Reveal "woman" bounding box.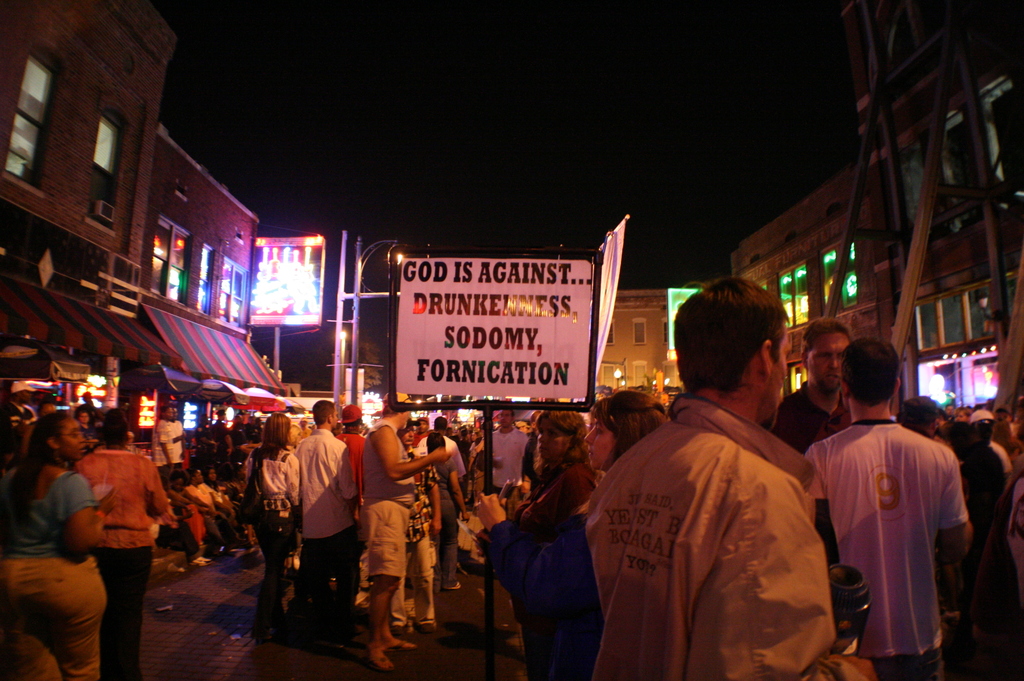
Revealed: Rect(476, 388, 666, 677).
